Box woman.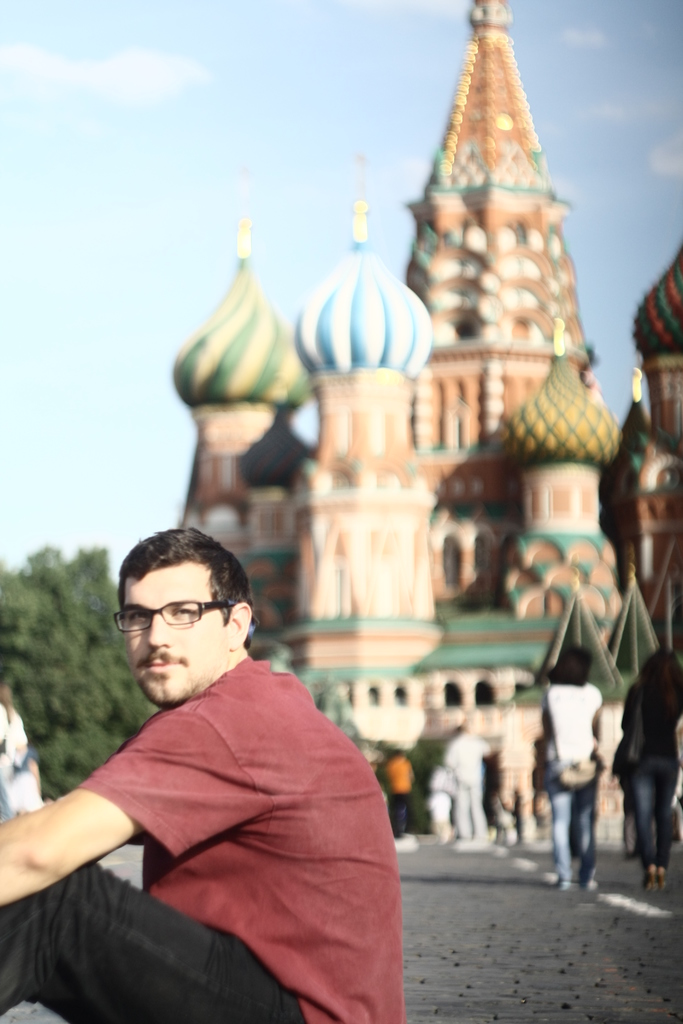
618, 644, 682, 900.
